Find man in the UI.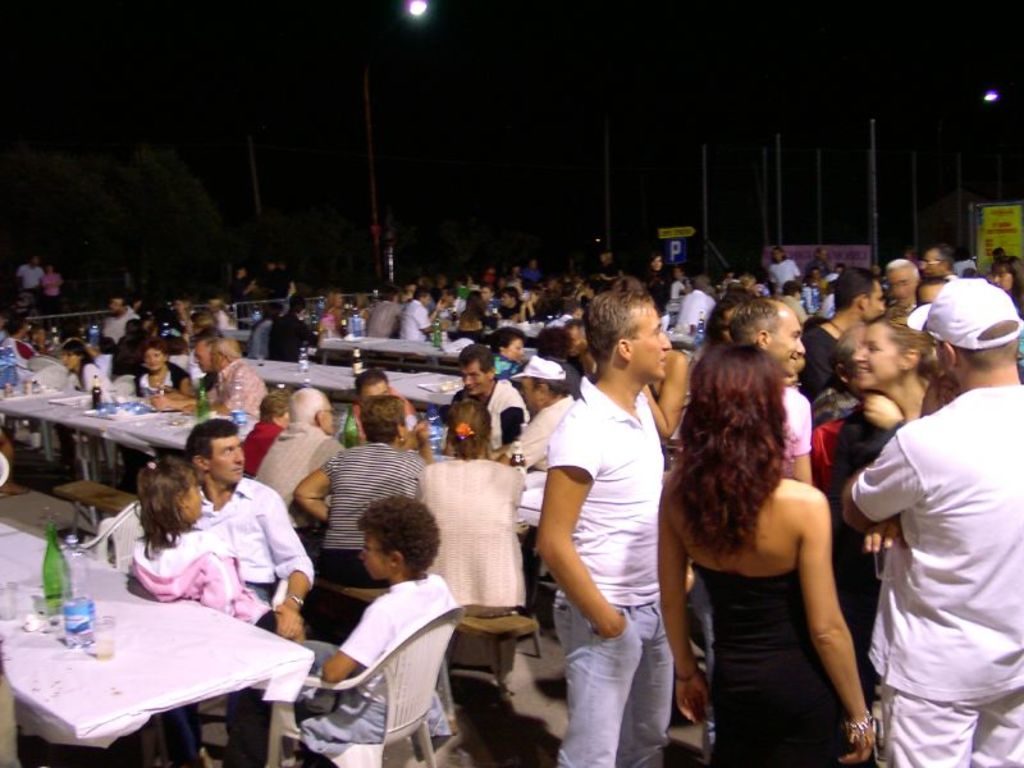
UI element at [155, 410, 323, 767].
